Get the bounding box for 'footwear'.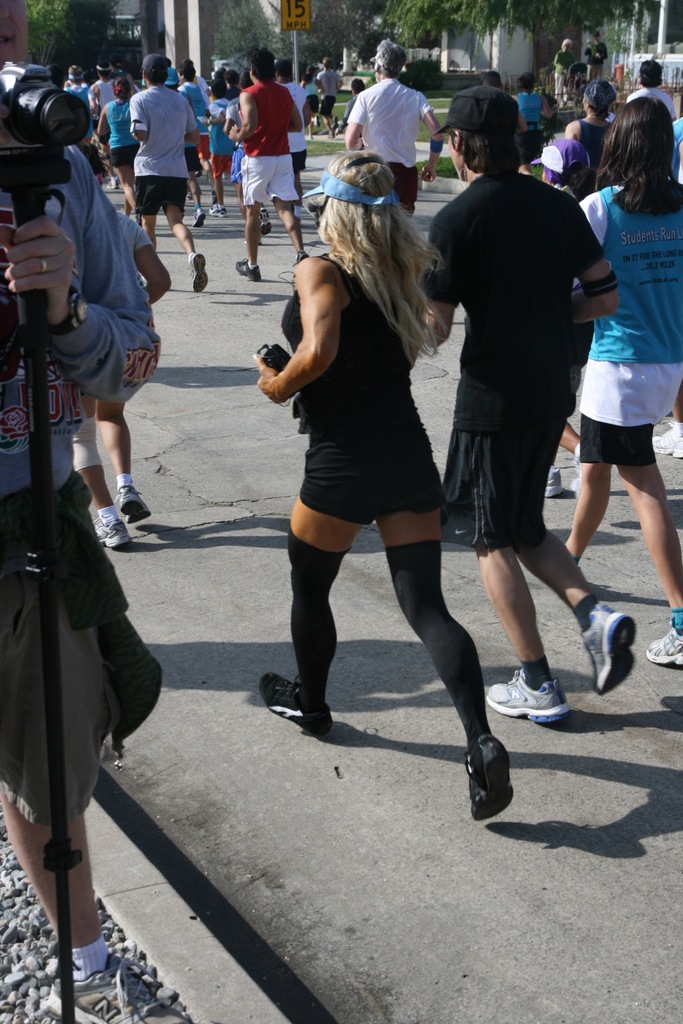
{"left": 43, "top": 970, "right": 169, "bottom": 1023}.
